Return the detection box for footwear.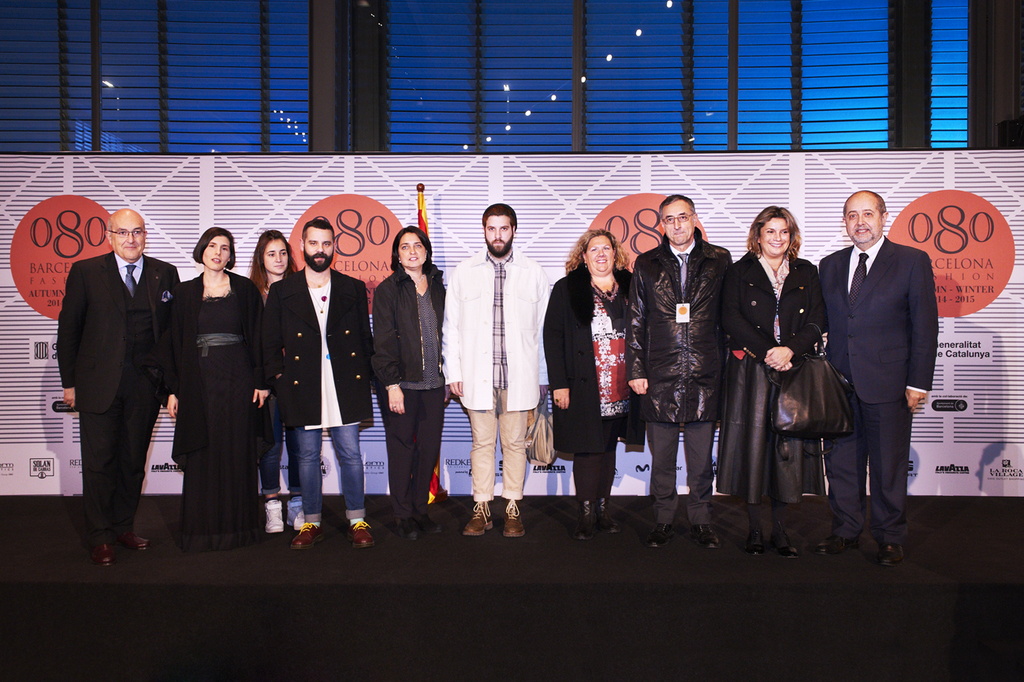
464/502/491/535.
